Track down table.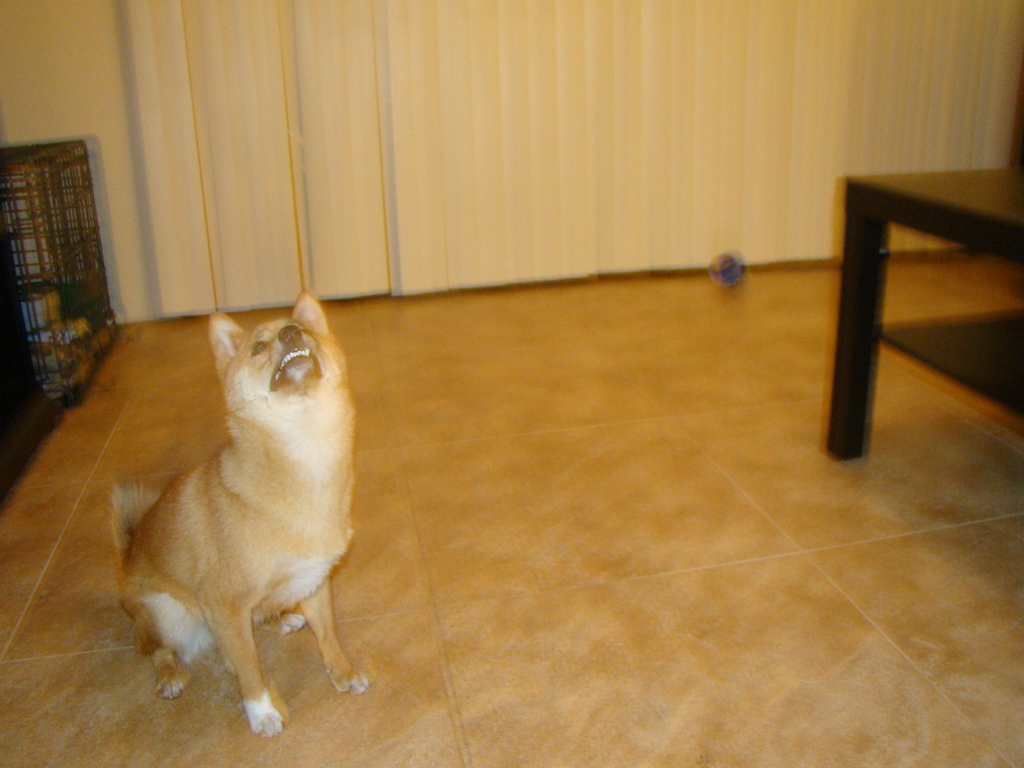
Tracked to left=837, top=163, right=1020, bottom=467.
